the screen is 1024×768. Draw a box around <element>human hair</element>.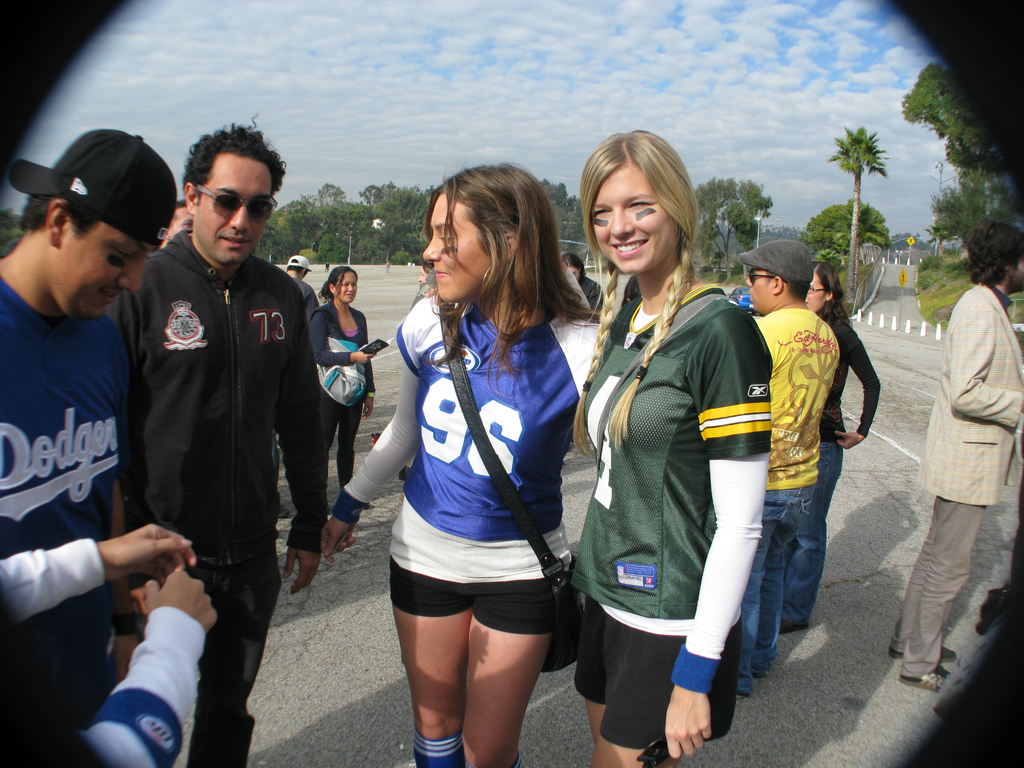
rect(179, 111, 289, 209).
